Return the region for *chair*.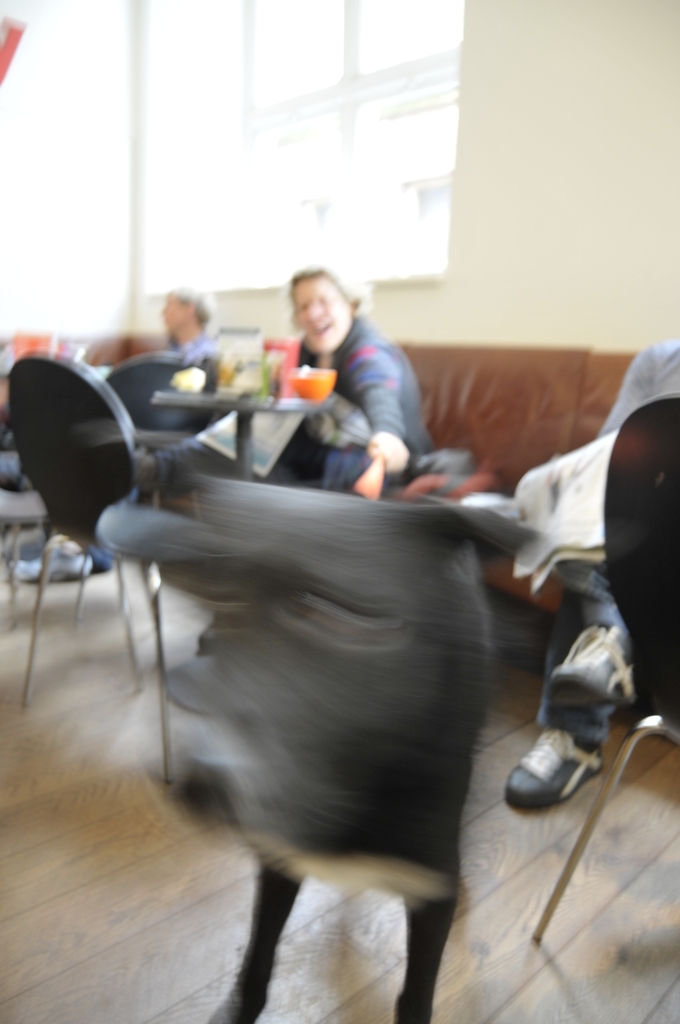
[11, 341, 163, 676].
